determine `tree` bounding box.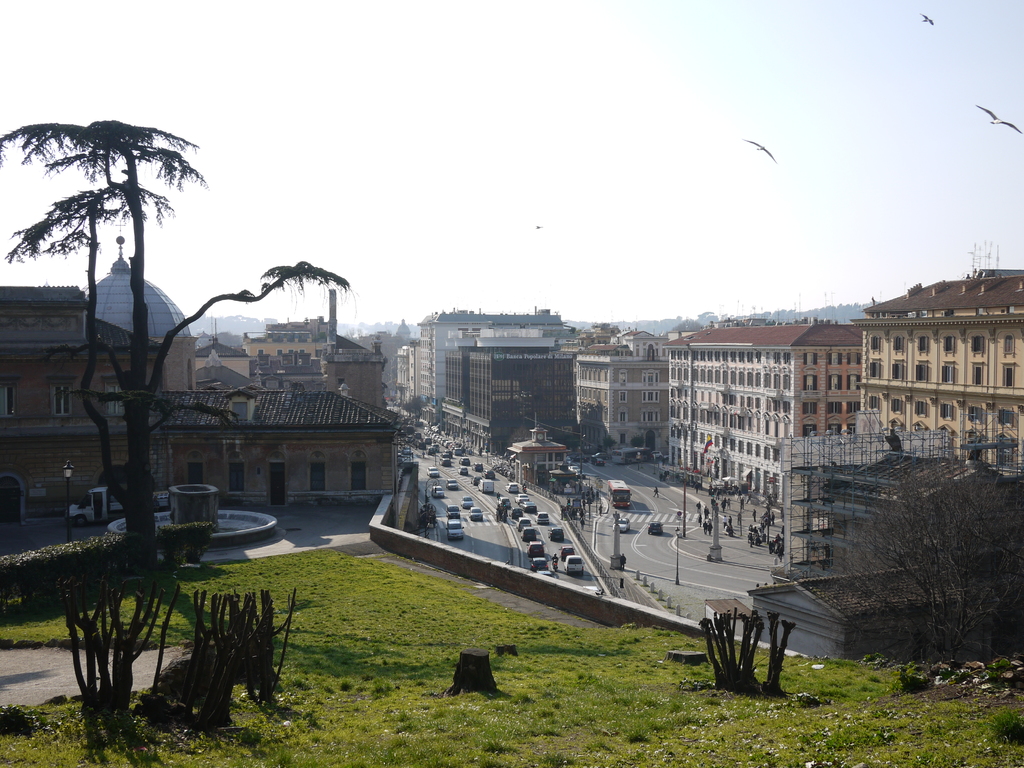
Determined: 814,435,1012,664.
